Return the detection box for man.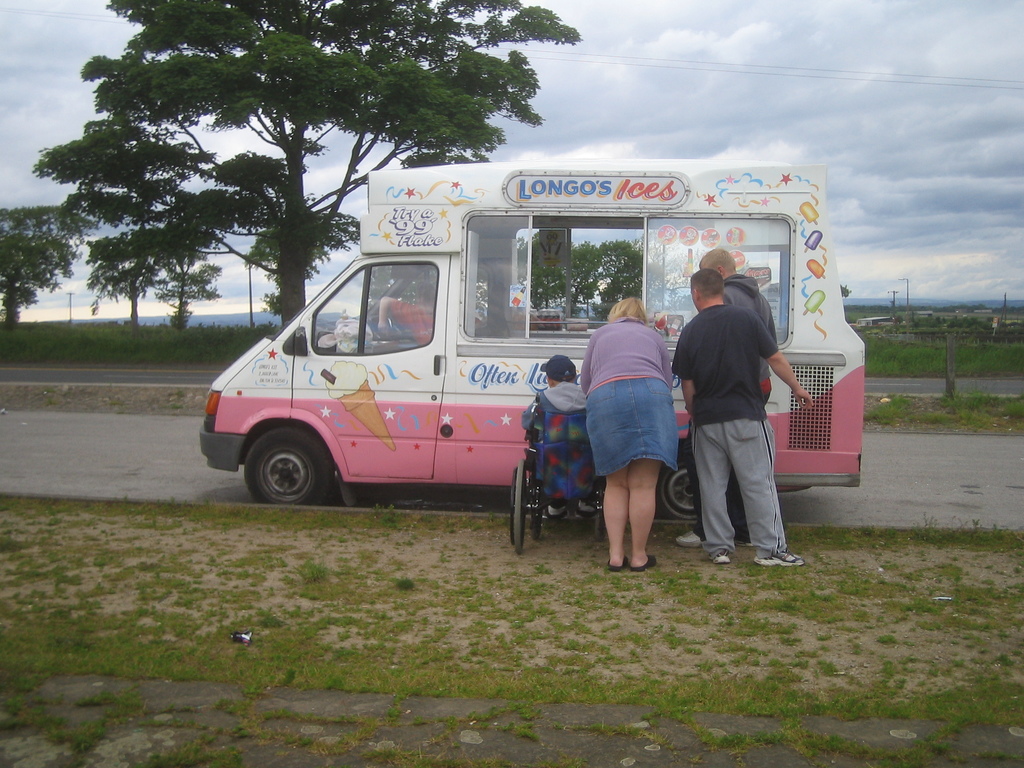
crop(673, 269, 813, 569).
